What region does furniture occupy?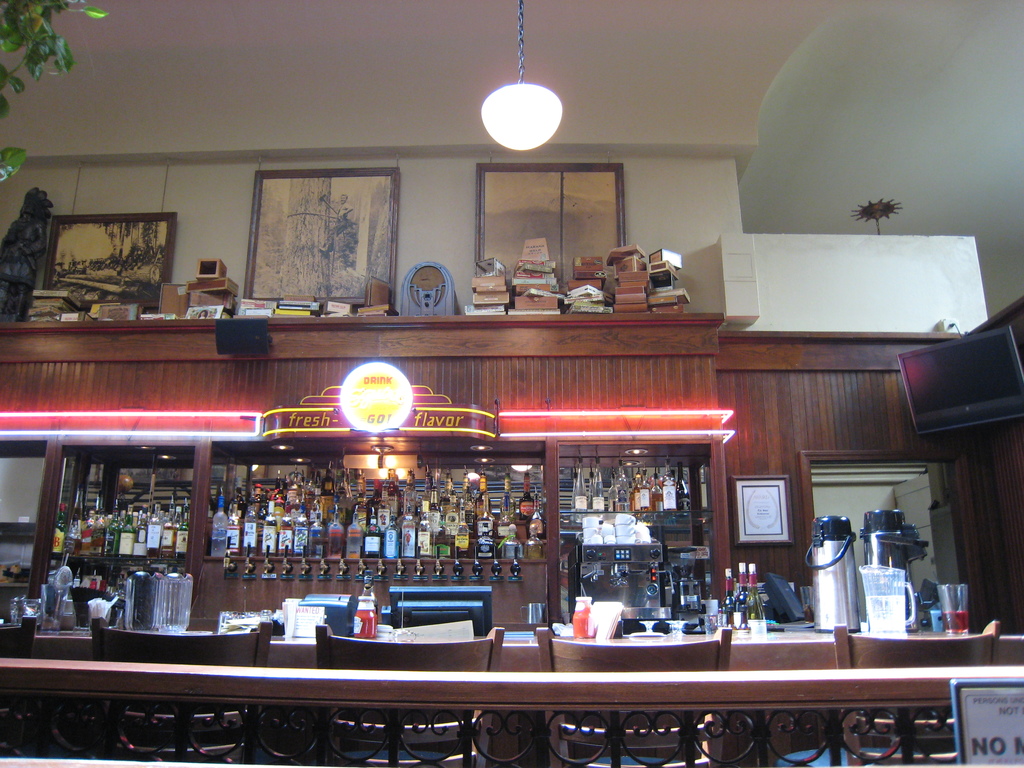
box=[833, 623, 1000, 767].
